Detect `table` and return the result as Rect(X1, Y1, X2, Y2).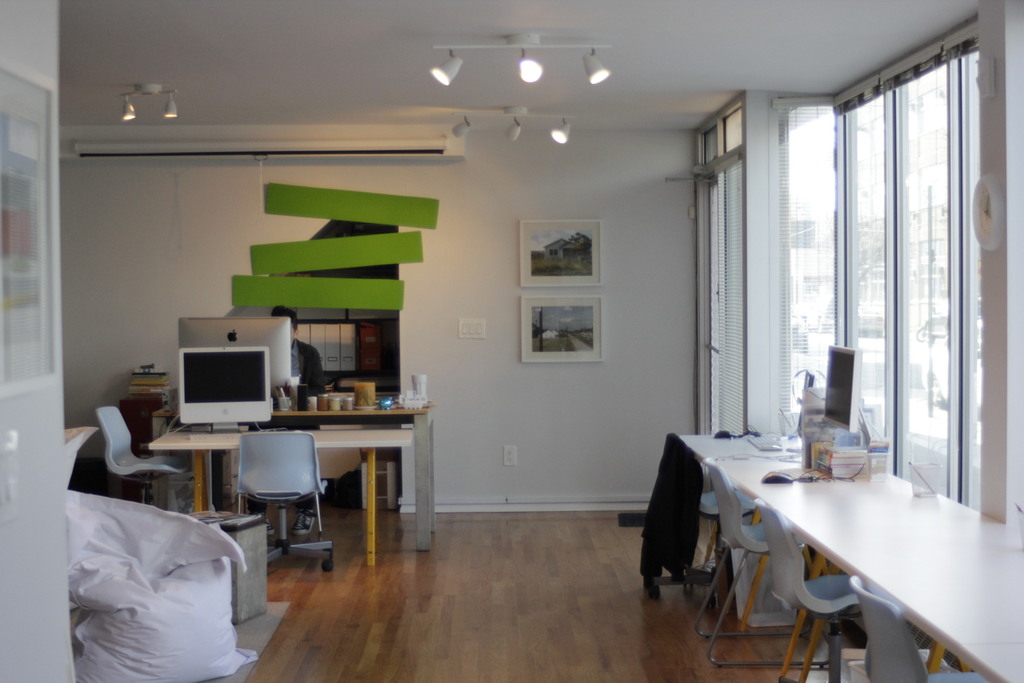
Rect(150, 423, 412, 572).
